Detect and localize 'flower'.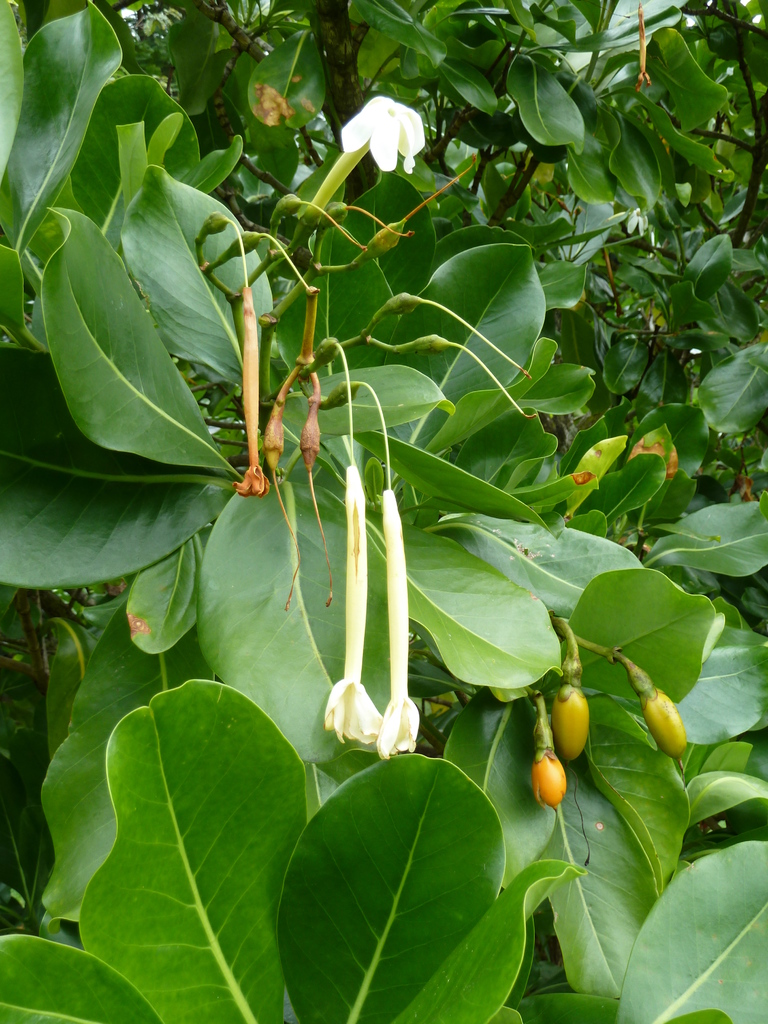
Localized at 317/460/398/750.
